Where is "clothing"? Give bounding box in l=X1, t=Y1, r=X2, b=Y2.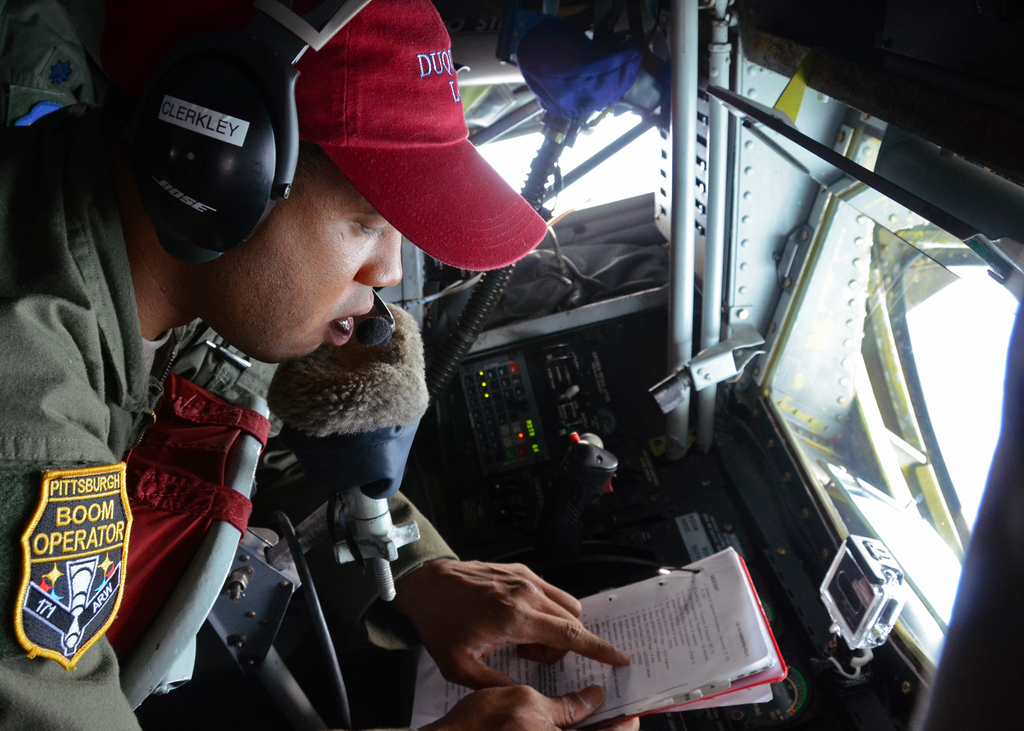
l=0, t=105, r=461, b=730.
